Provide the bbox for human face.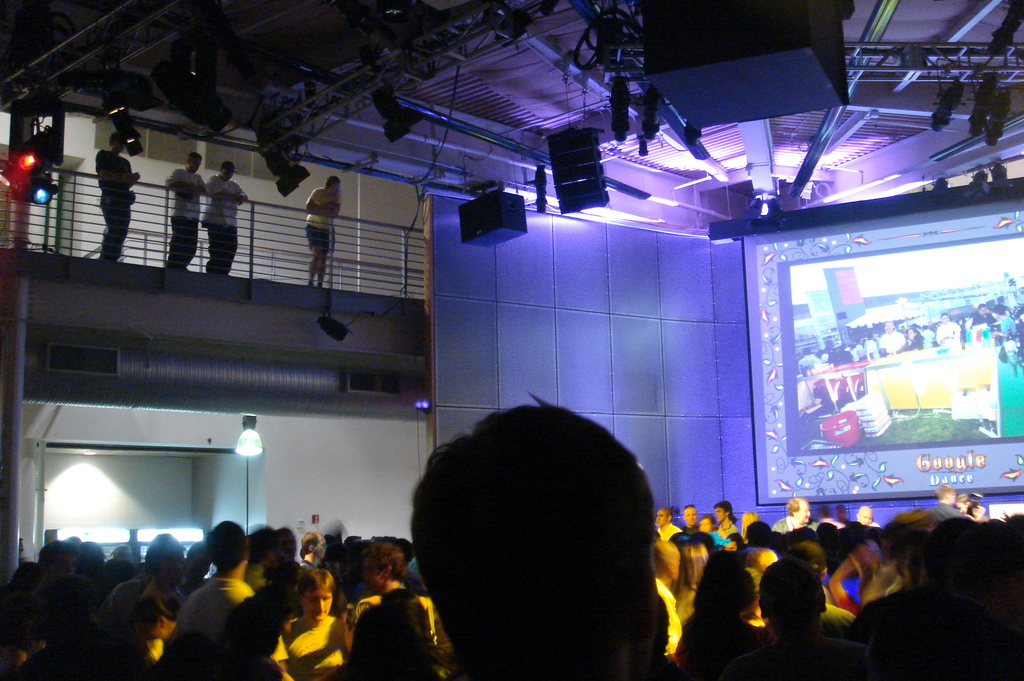
detection(796, 504, 808, 516).
